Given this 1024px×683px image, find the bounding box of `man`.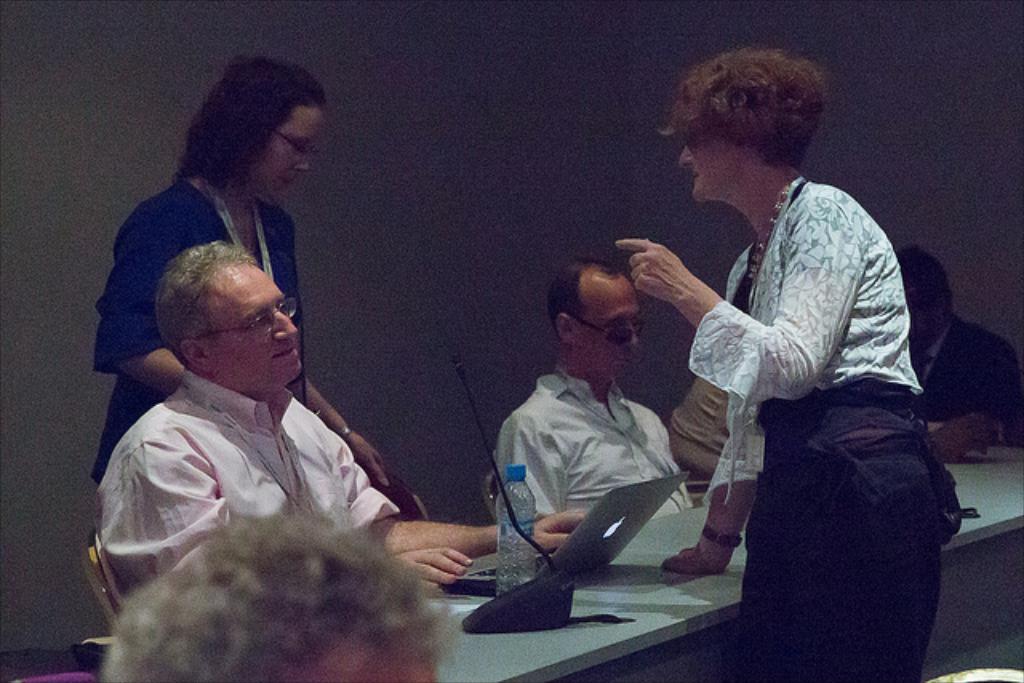
94:242:589:608.
